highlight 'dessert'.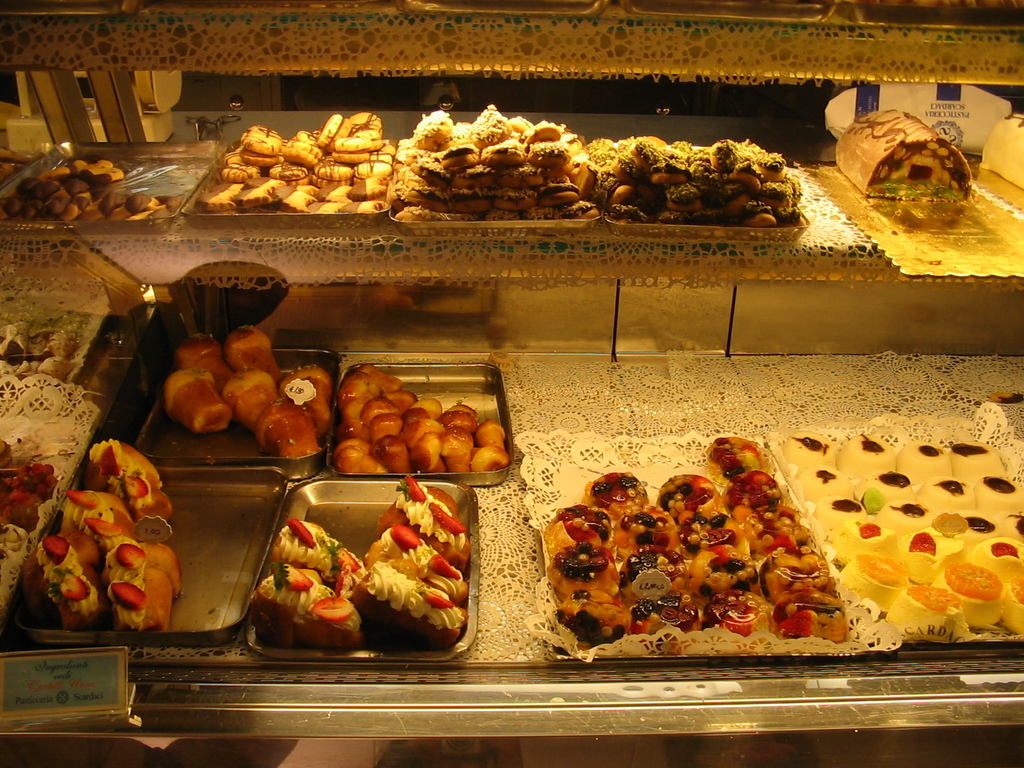
Highlighted region: <box>362,548,465,657</box>.
